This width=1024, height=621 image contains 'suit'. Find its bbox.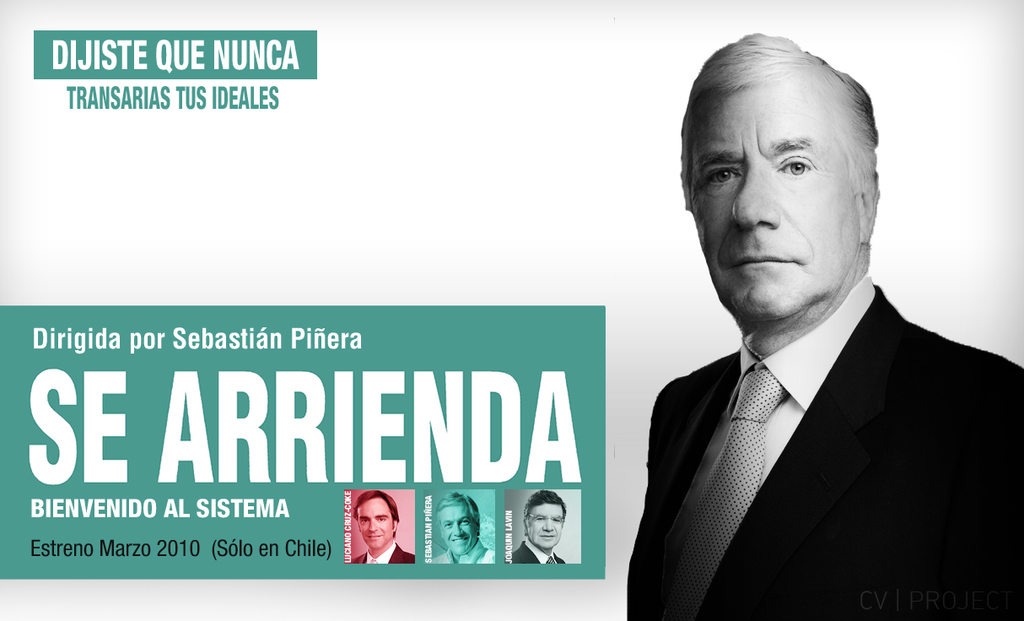
<box>571,286,994,600</box>.
